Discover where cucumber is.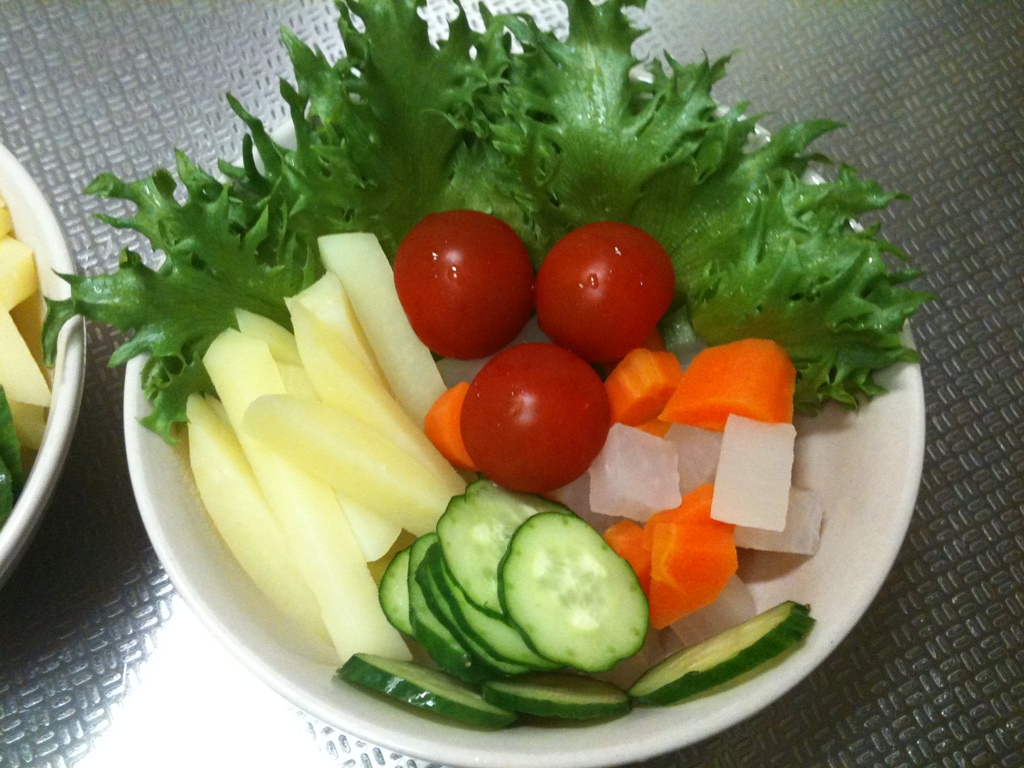
Discovered at [0, 375, 28, 497].
